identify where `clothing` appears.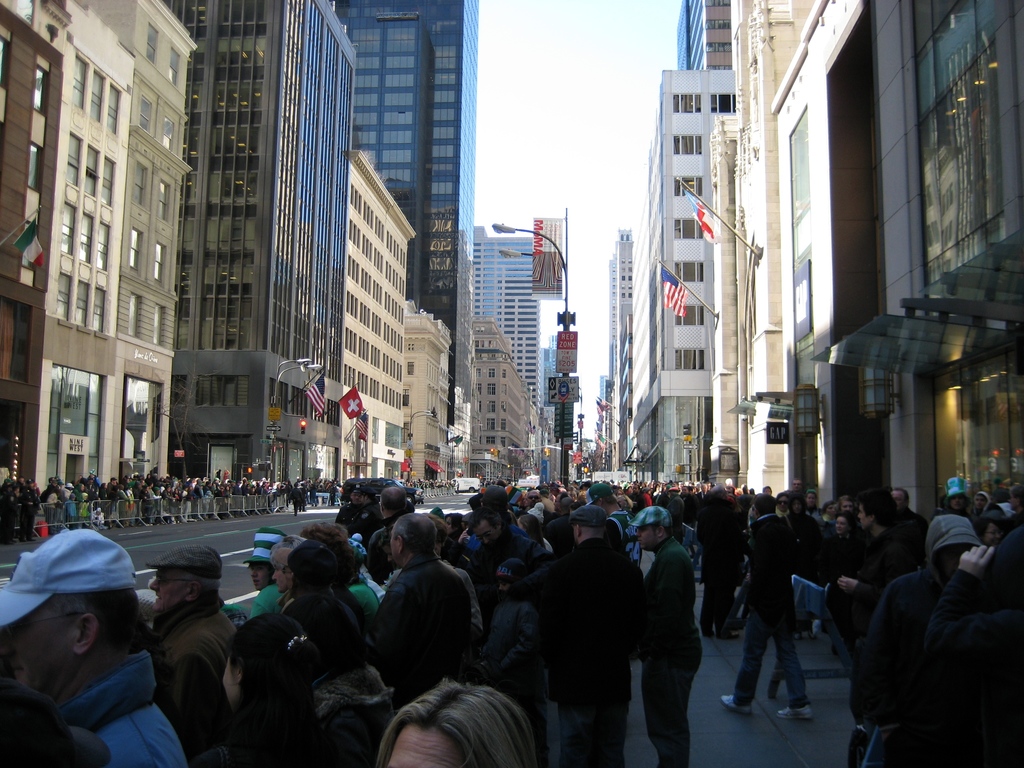
Appears at select_region(629, 531, 705, 766).
